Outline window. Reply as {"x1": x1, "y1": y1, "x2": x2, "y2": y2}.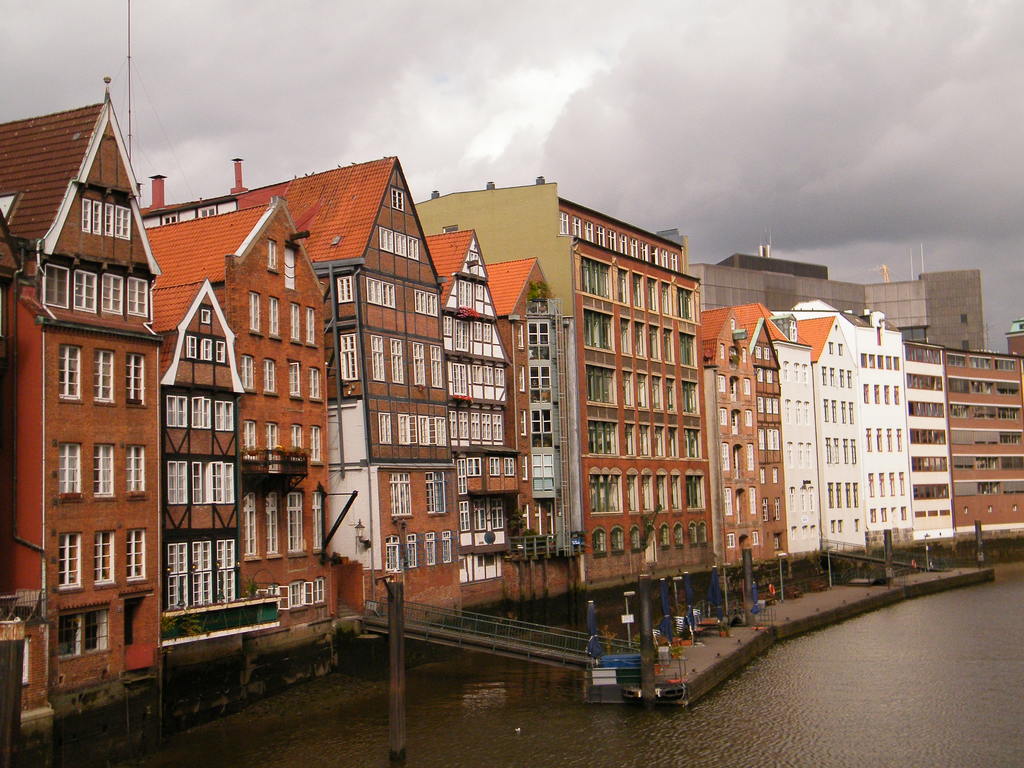
{"x1": 866, "y1": 417, "x2": 909, "y2": 450}.
